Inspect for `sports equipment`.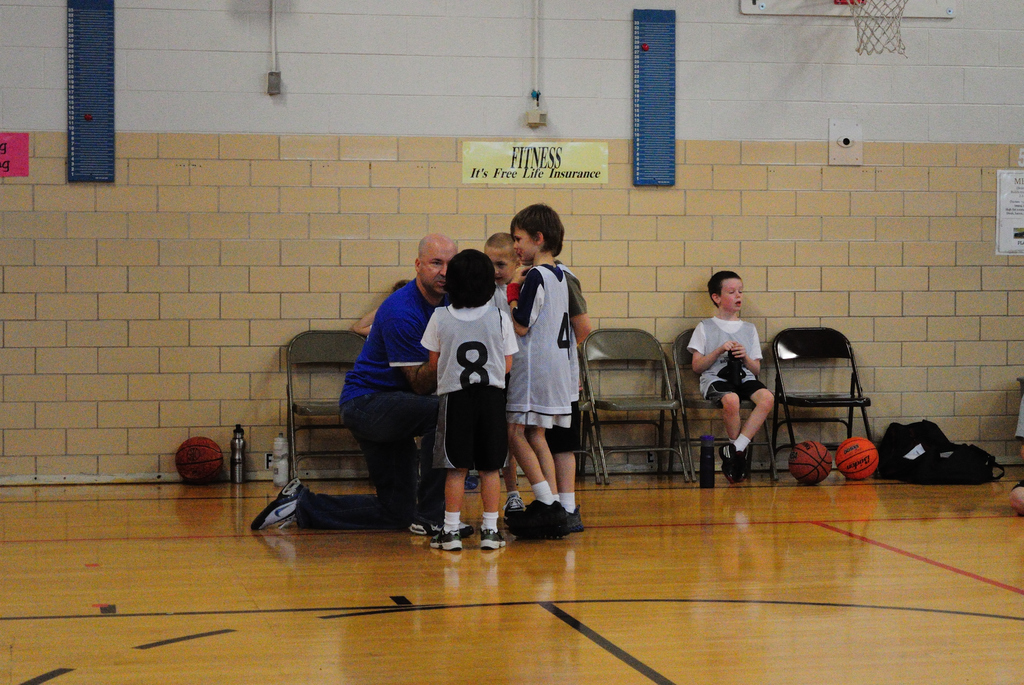
Inspection: bbox=[833, 436, 881, 480].
